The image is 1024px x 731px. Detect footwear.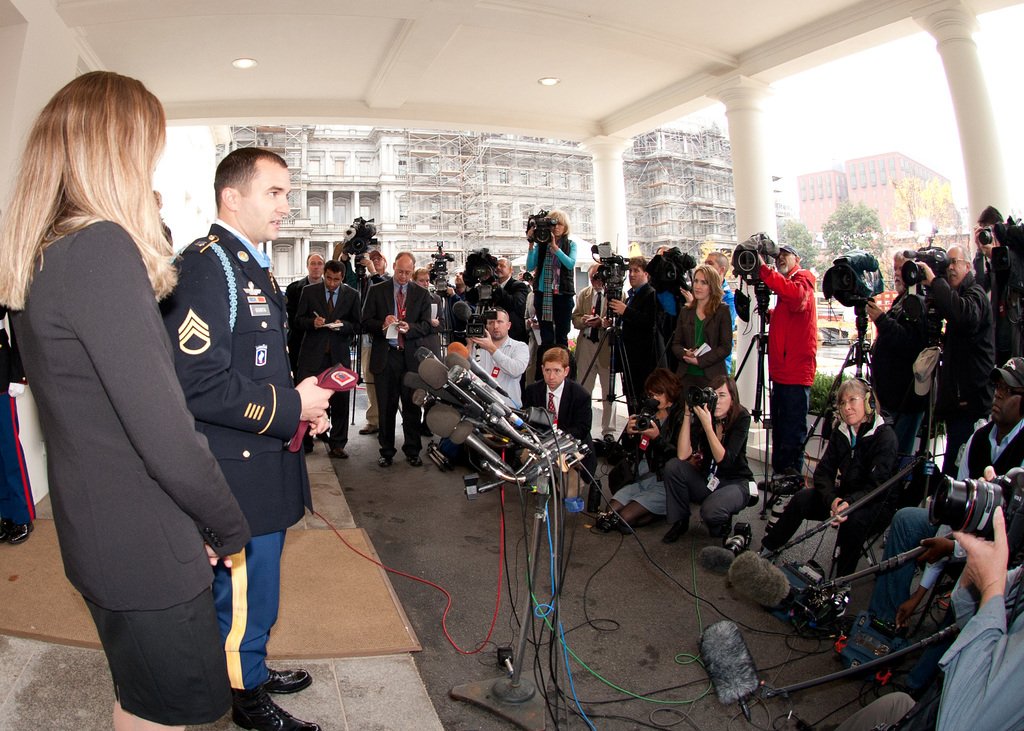
Detection: detection(828, 583, 852, 616).
